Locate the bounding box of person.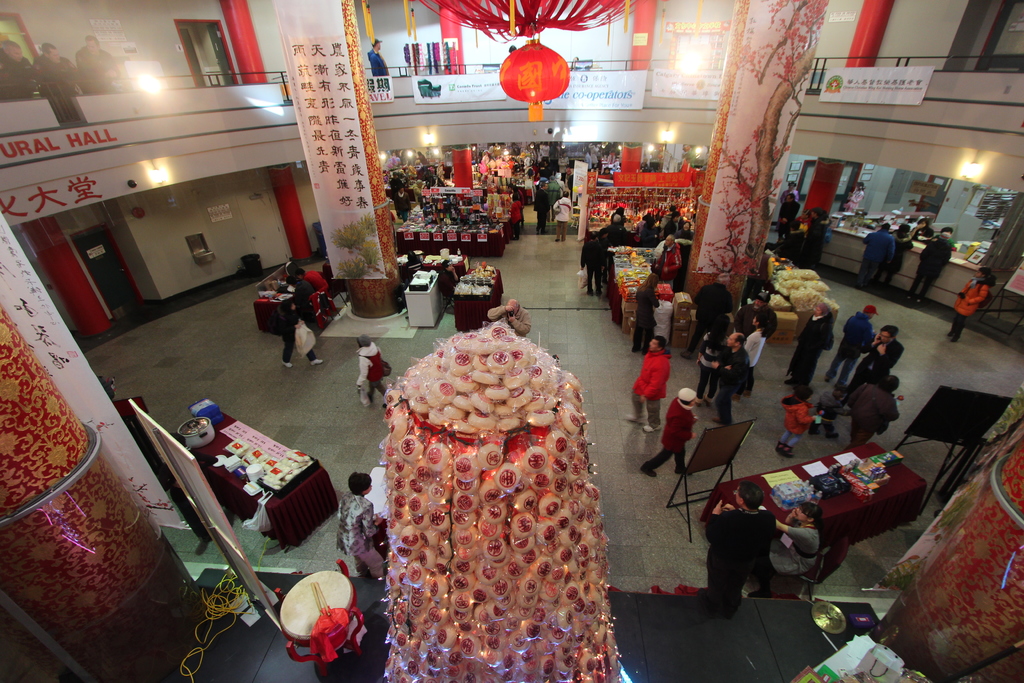
Bounding box: l=0, t=37, r=39, b=98.
